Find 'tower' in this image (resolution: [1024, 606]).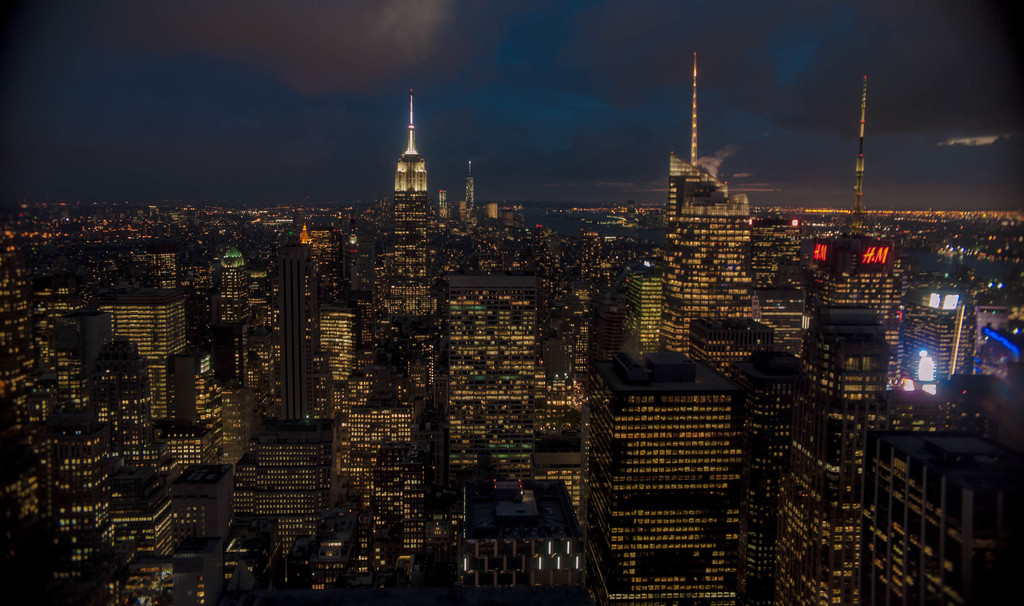
<bbox>104, 471, 218, 605</bbox>.
